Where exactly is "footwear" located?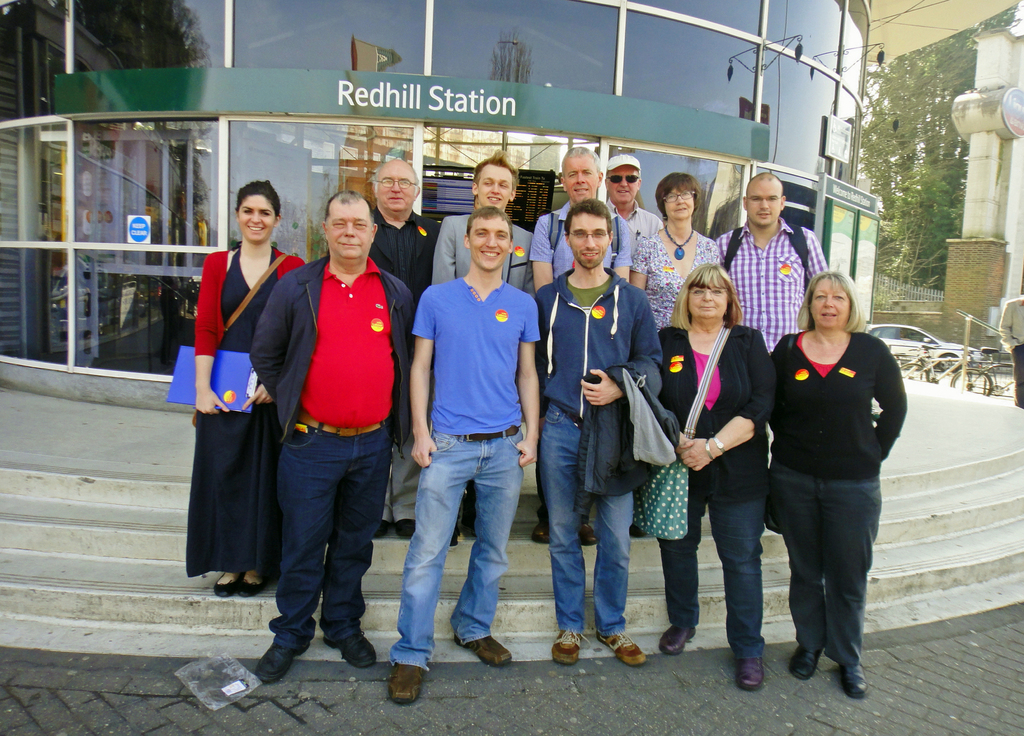
Its bounding box is rect(214, 573, 239, 600).
